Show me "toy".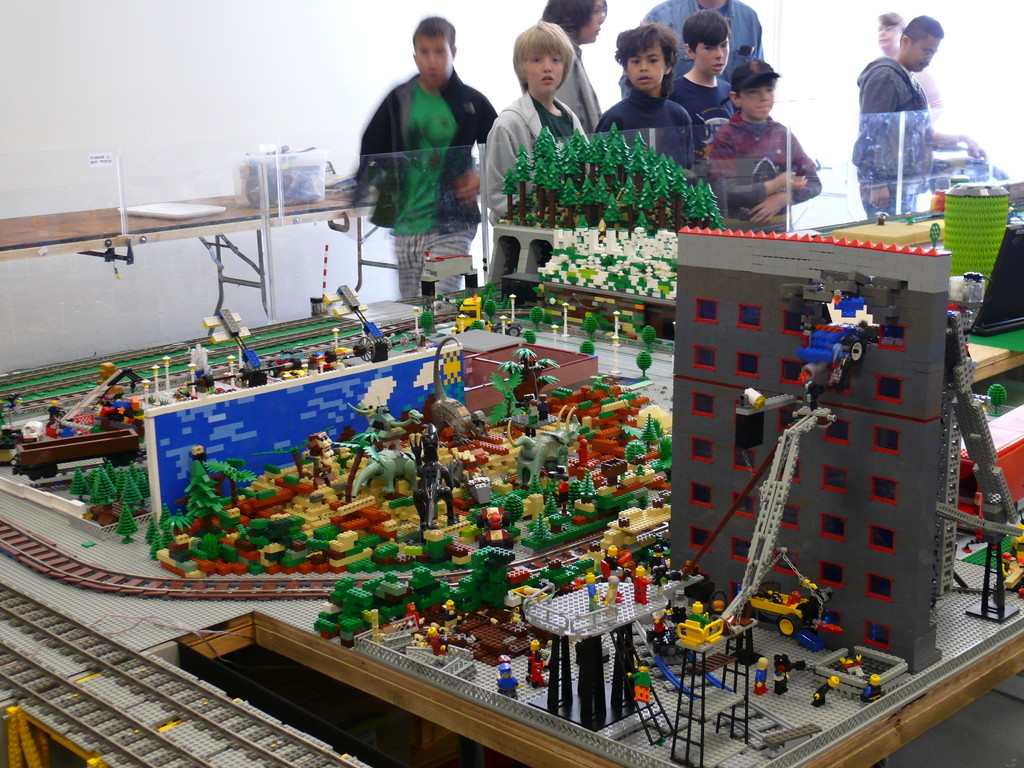
"toy" is here: box=[855, 673, 880, 701].
